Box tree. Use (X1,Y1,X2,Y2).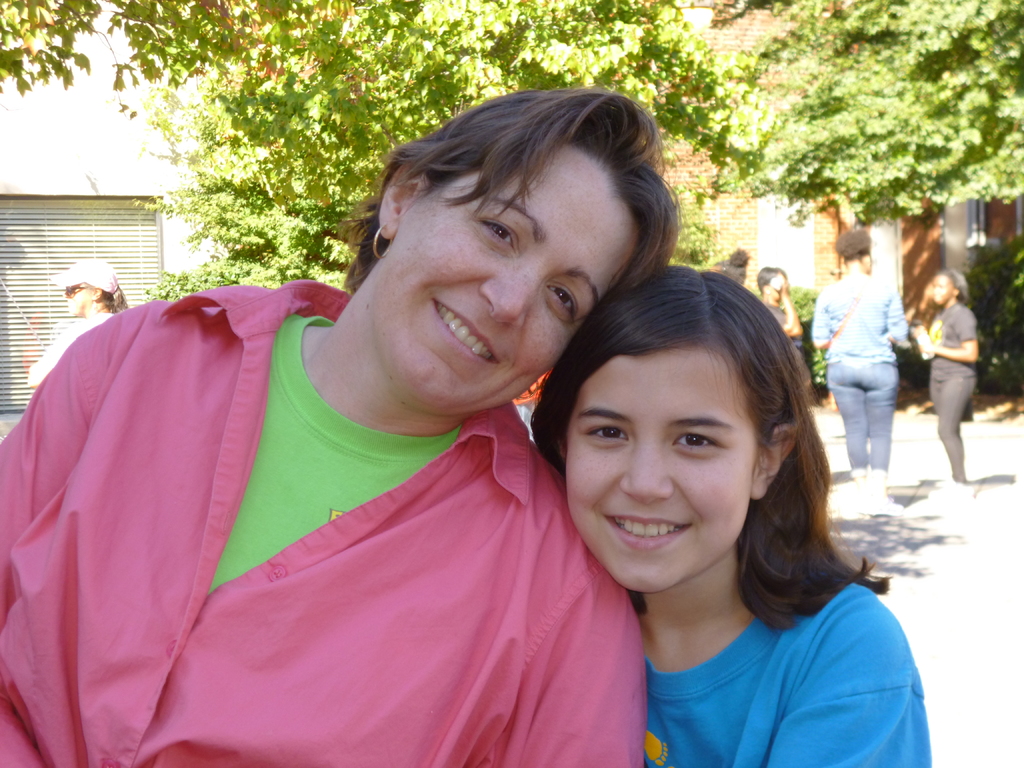
(0,0,420,106).
